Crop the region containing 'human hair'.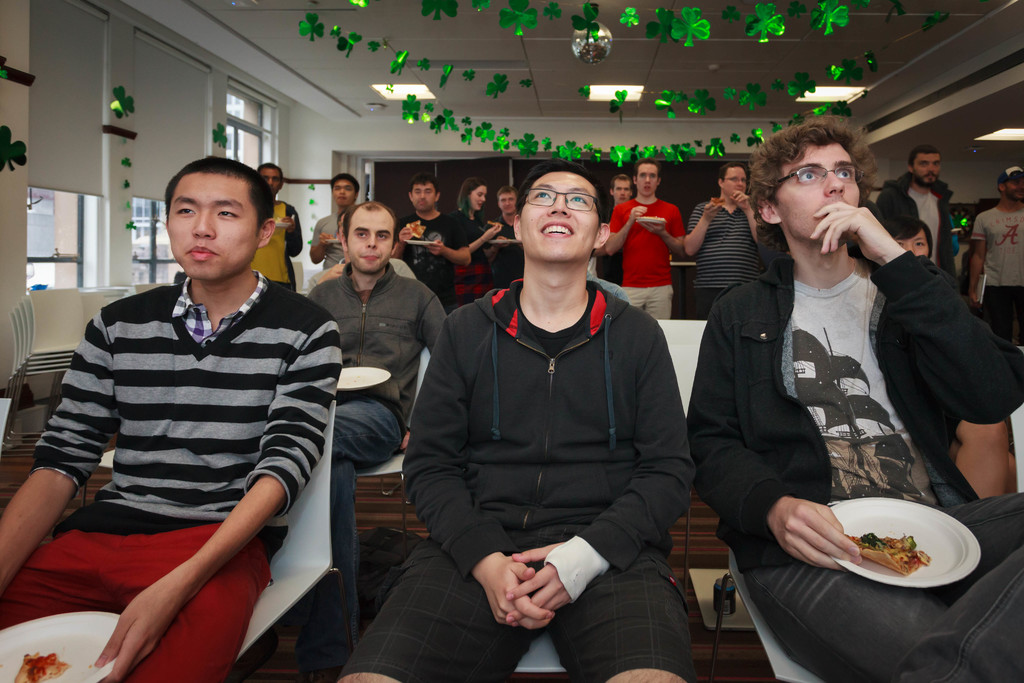
Crop region: <bbox>257, 161, 280, 189</bbox>.
